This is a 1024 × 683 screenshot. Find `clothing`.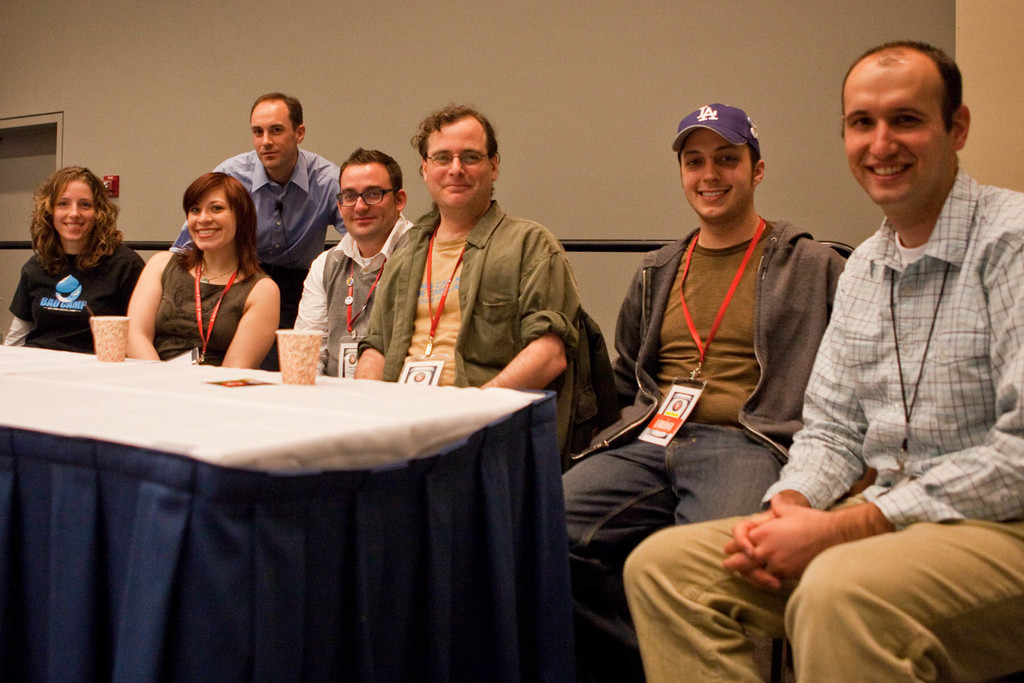
Bounding box: {"left": 5, "top": 230, "right": 156, "bottom": 356}.
